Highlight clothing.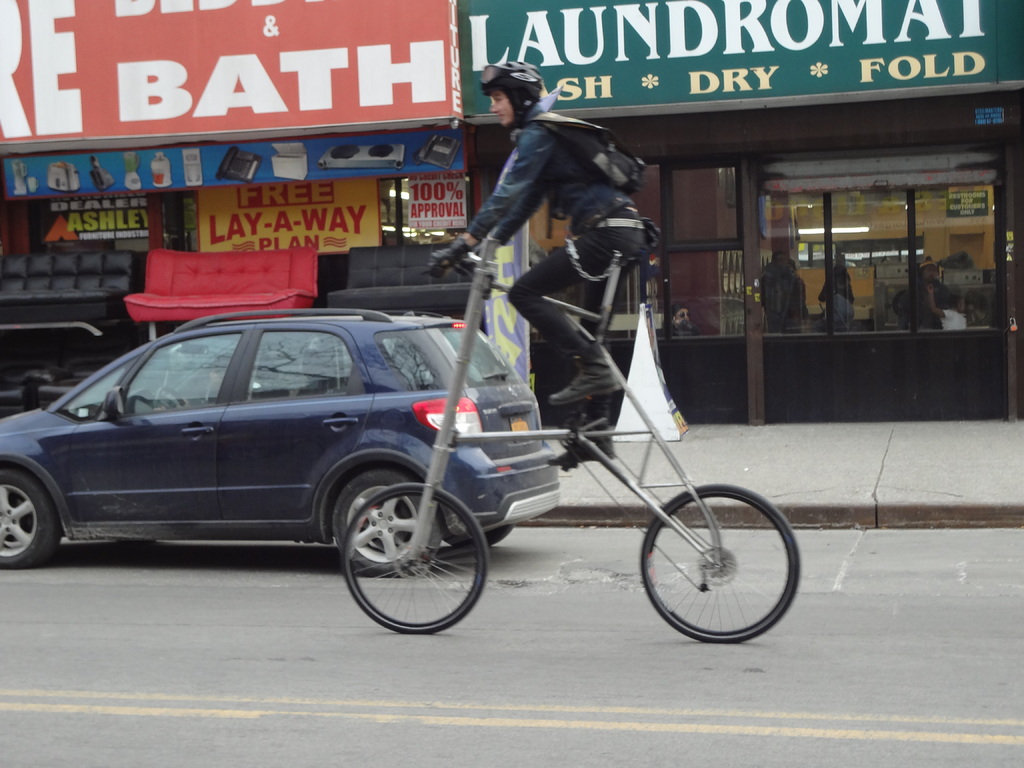
Highlighted region: l=465, t=108, r=652, b=360.
